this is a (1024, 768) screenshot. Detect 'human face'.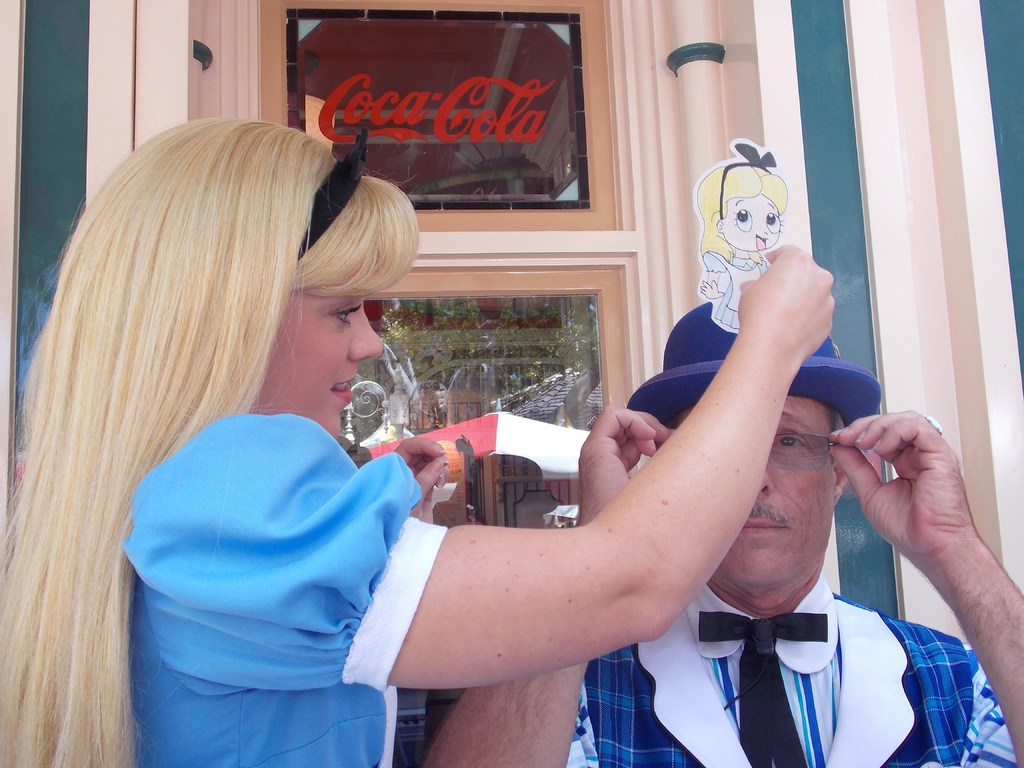
717 400 831 582.
